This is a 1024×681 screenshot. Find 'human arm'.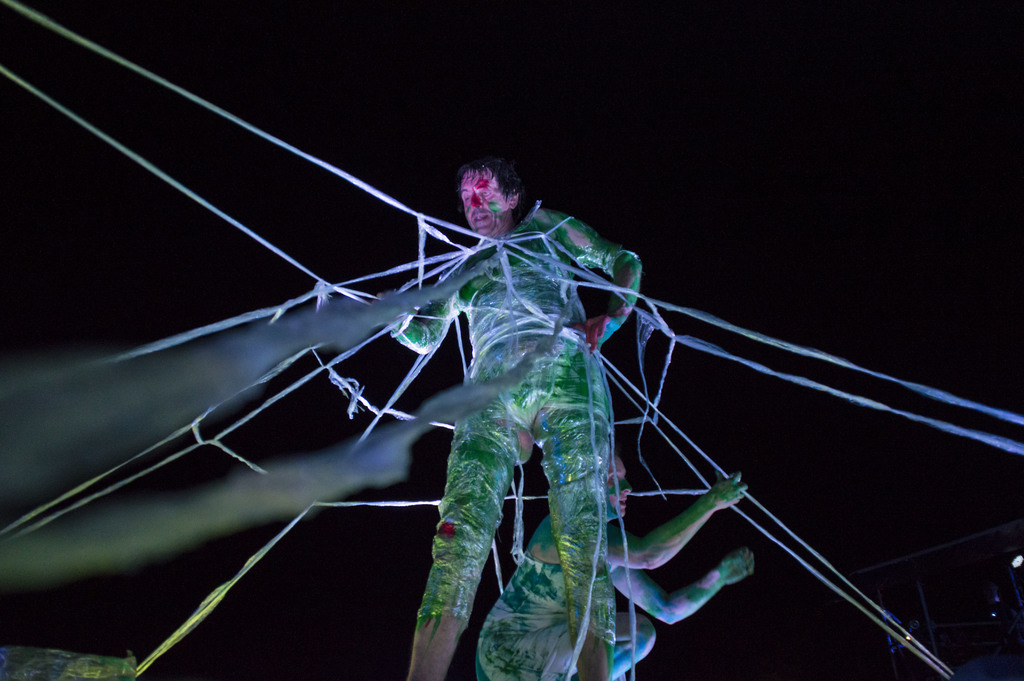
Bounding box: x1=545, y1=213, x2=642, y2=350.
